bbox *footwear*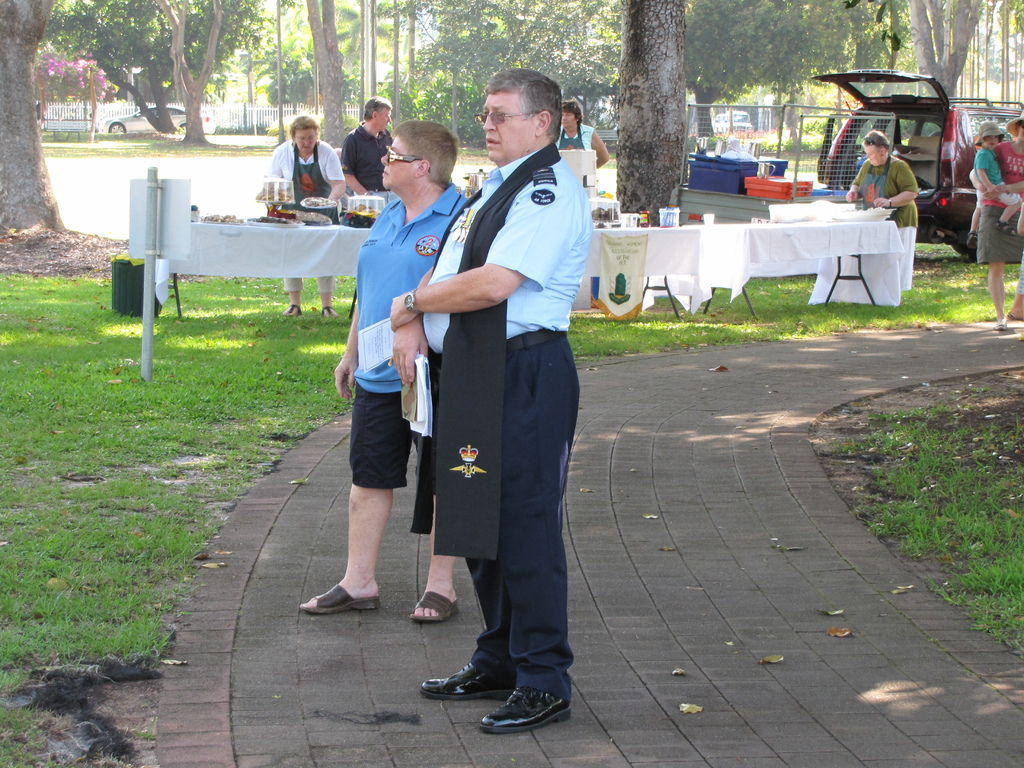
pyautogui.locateOnScreen(1007, 310, 1023, 325)
